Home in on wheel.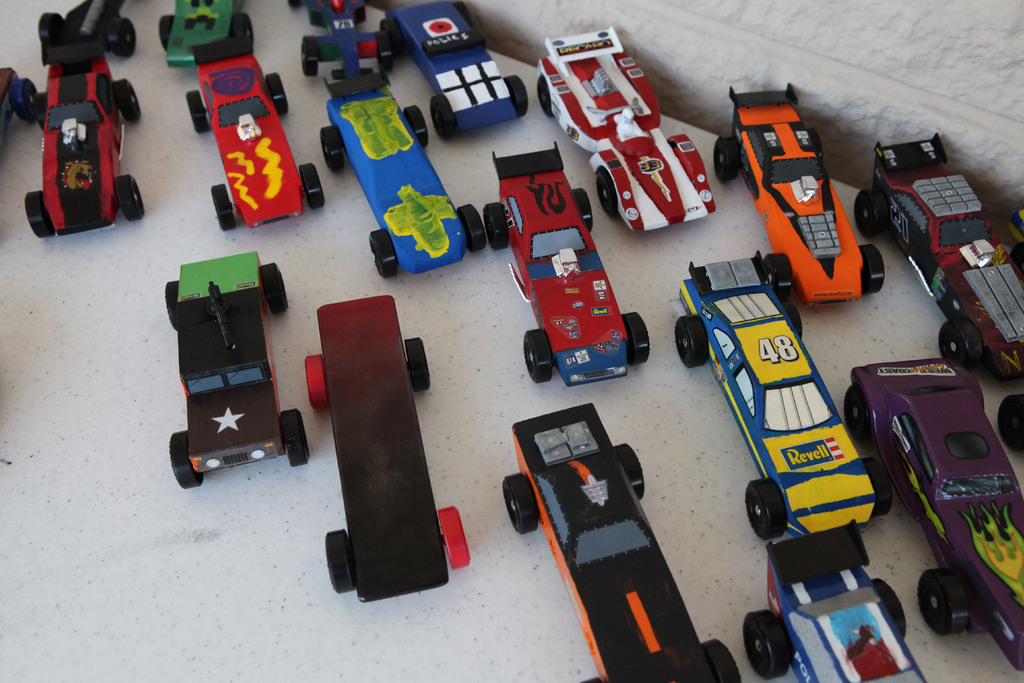
Homed in at pyautogui.locateOnScreen(874, 577, 906, 638).
